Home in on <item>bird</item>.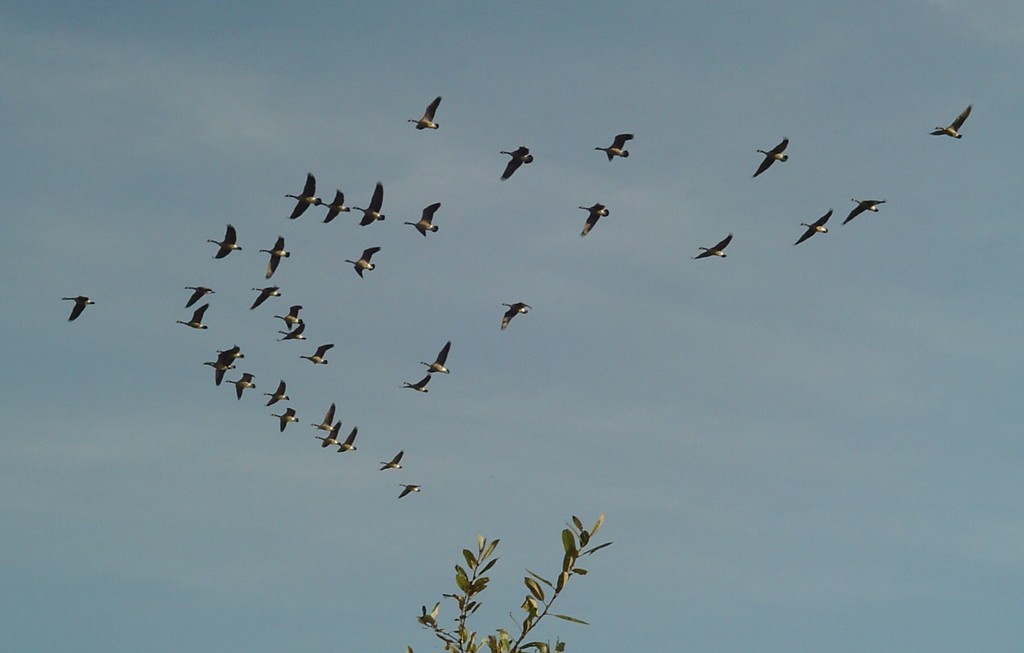
Homed in at Rect(173, 305, 209, 332).
